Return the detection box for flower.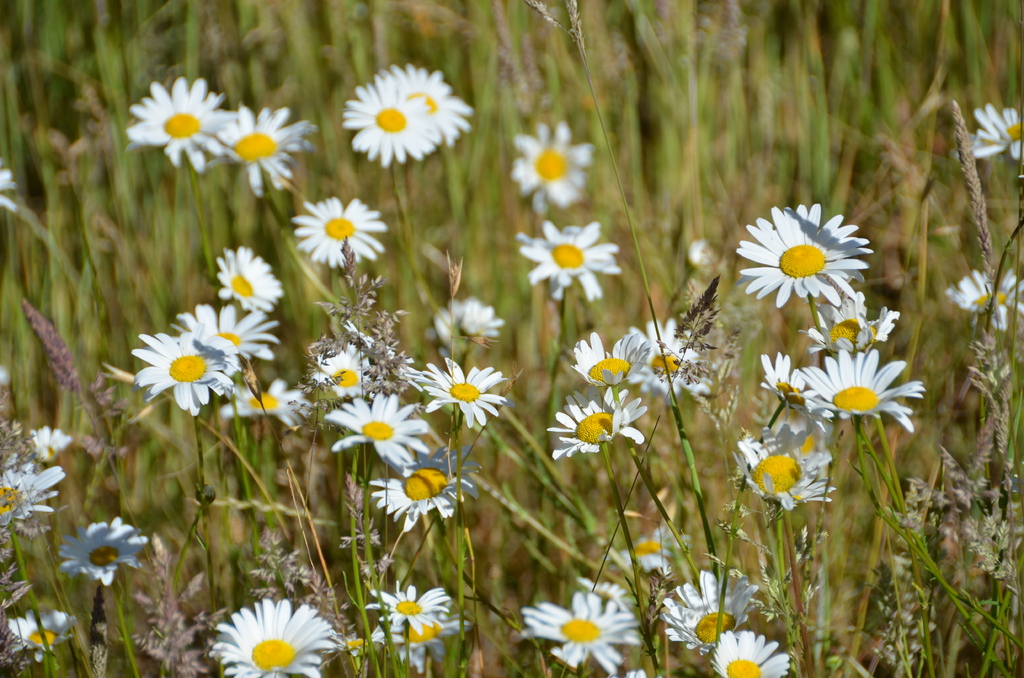
{"x1": 215, "y1": 378, "x2": 323, "y2": 437}.
